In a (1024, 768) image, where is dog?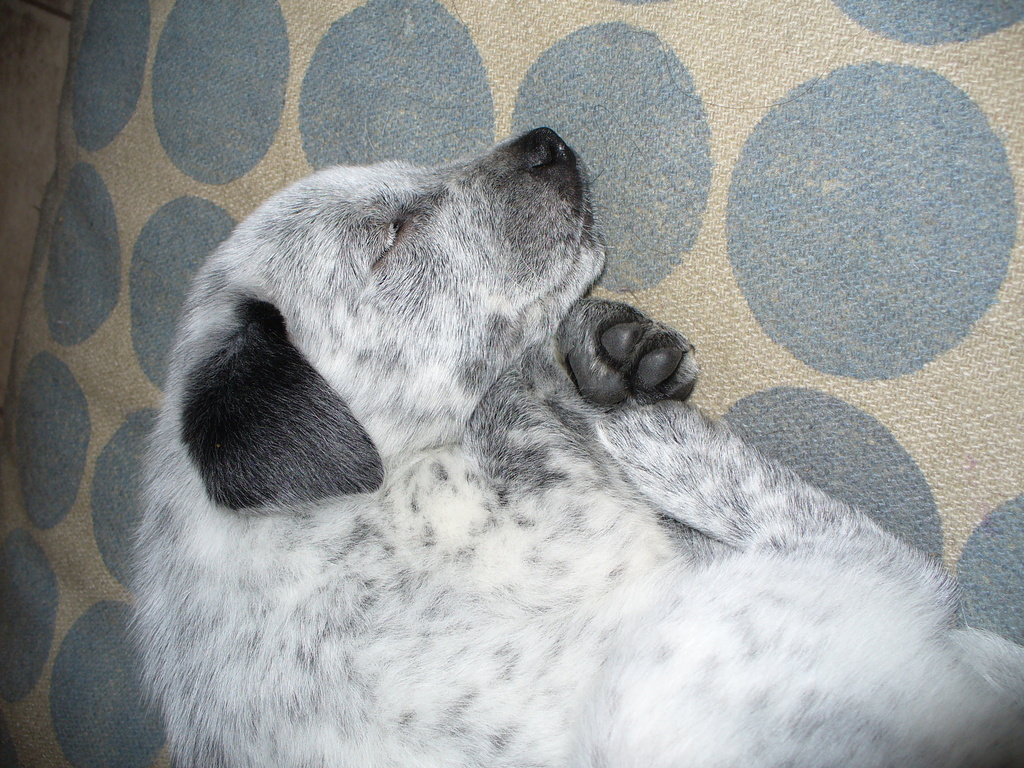
crop(129, 124, 1023, 767).
